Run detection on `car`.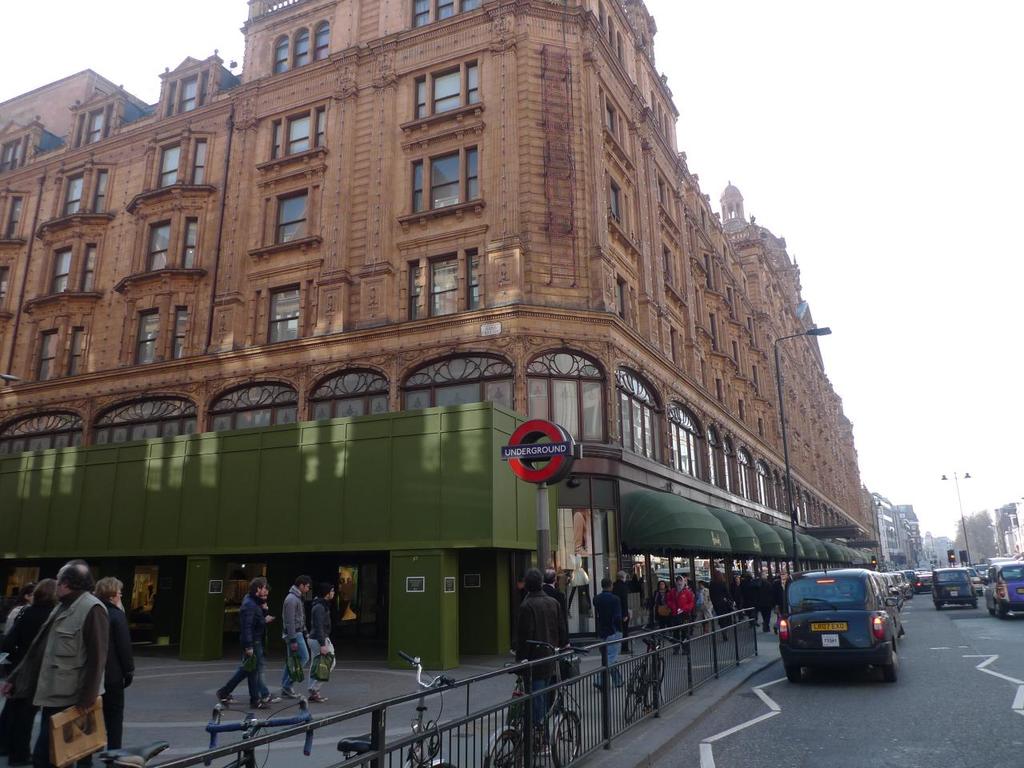
Result: <region>979, 562, 1023, 618</region>.
